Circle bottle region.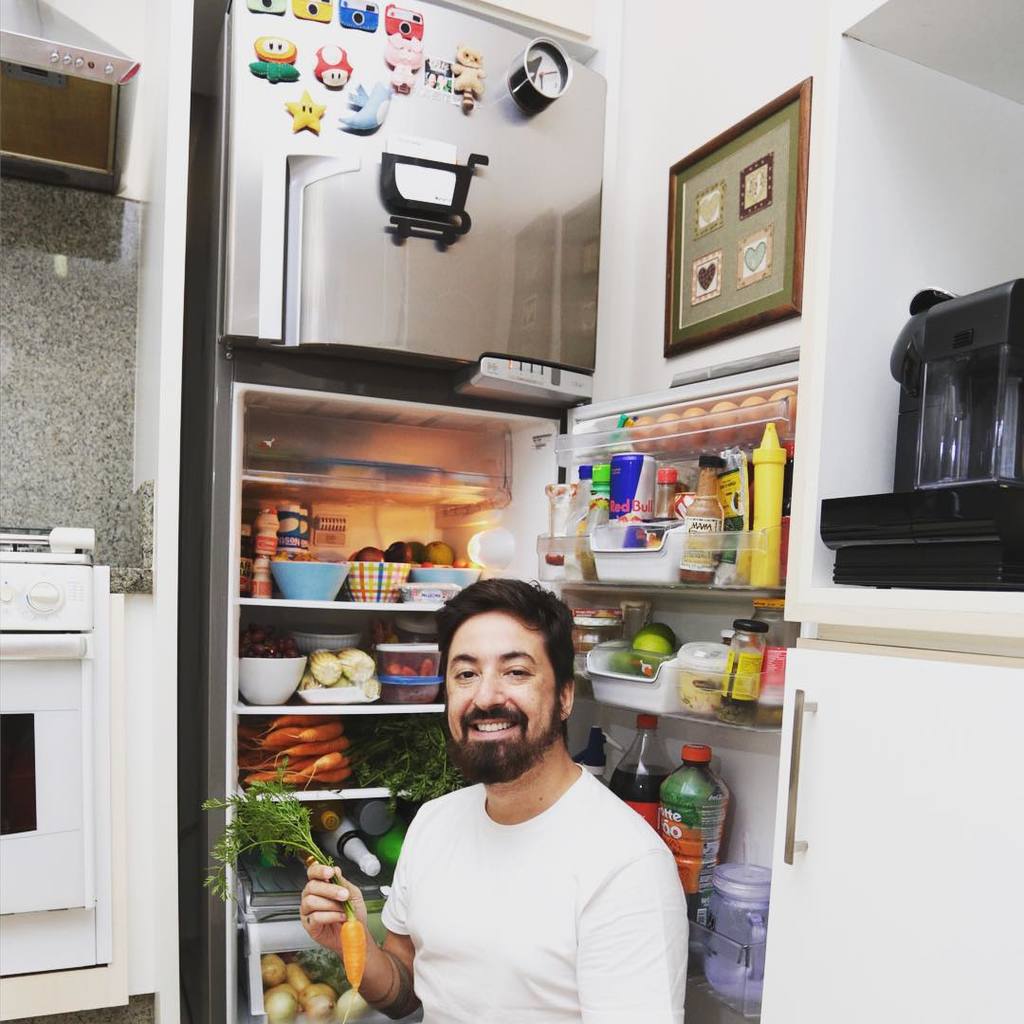
Region: <box>319,808,380,889</box>.
